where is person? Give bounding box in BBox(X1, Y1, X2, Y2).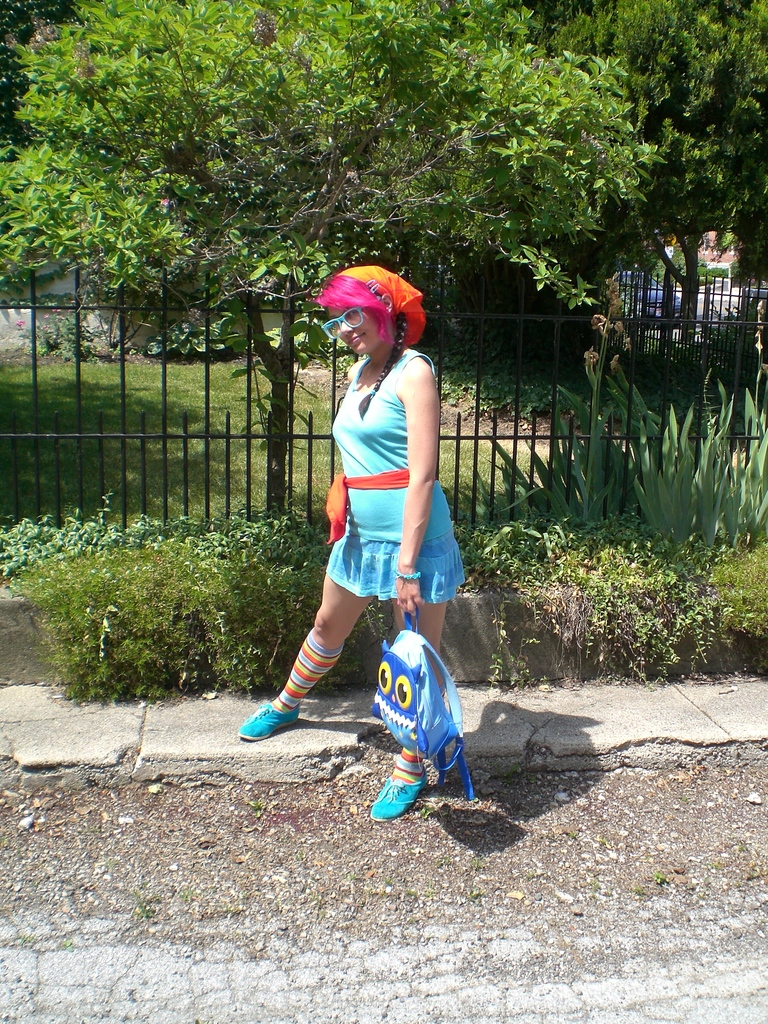
BBox(234, 269, 467, 822).
